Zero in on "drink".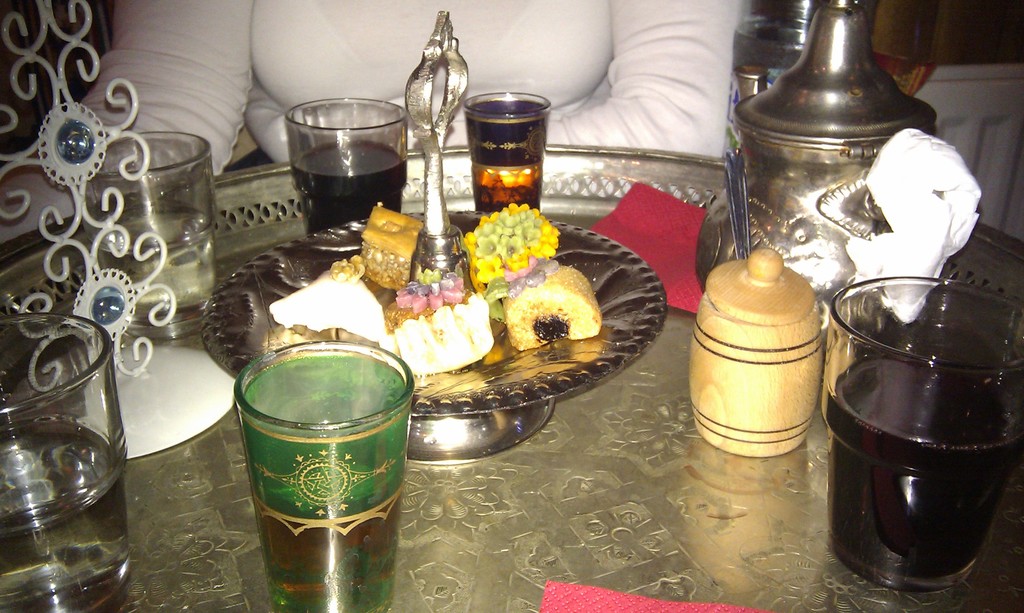
Zeroed in: rect(467, 98, 557, 213).
